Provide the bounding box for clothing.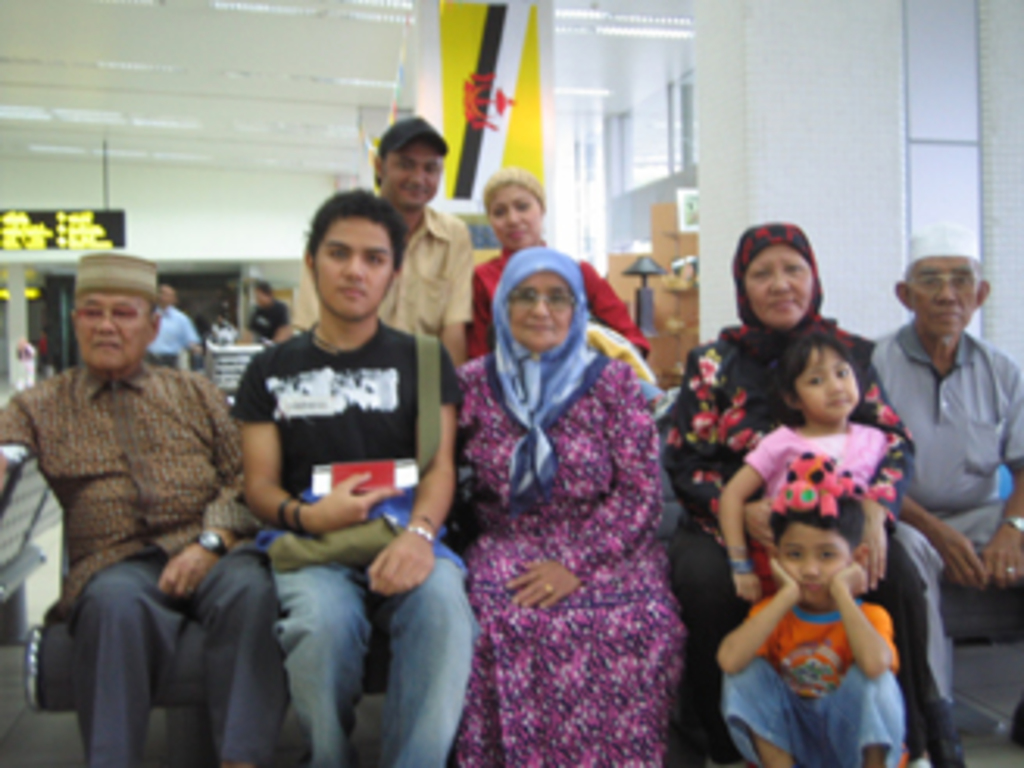
478/334/690/765.
